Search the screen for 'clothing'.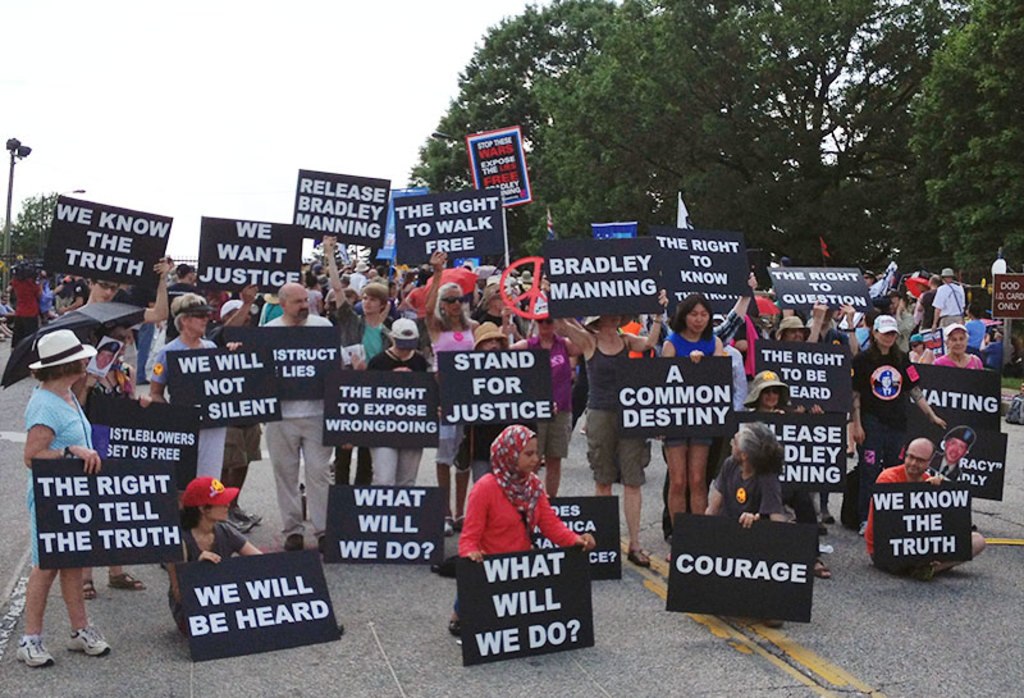
Found at (left=160, top=333, right=228, bottom=496).
